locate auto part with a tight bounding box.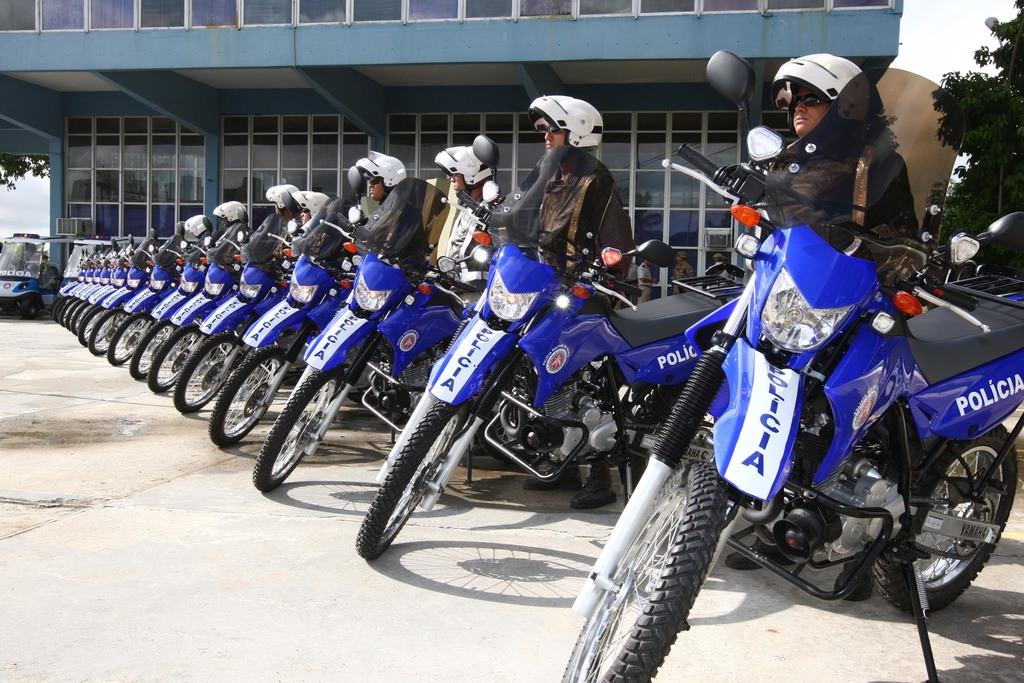
pyautogui.locateOnScreen(129, 324, 178, 381).
